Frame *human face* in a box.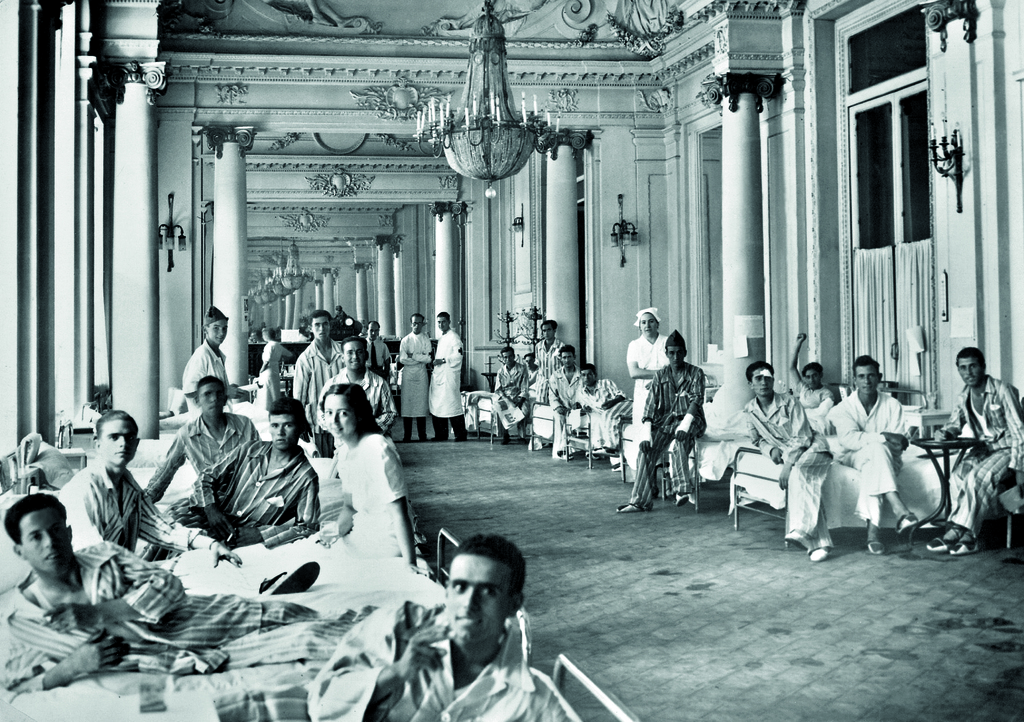
(left=856, top=367, right=878, bottom=394).
